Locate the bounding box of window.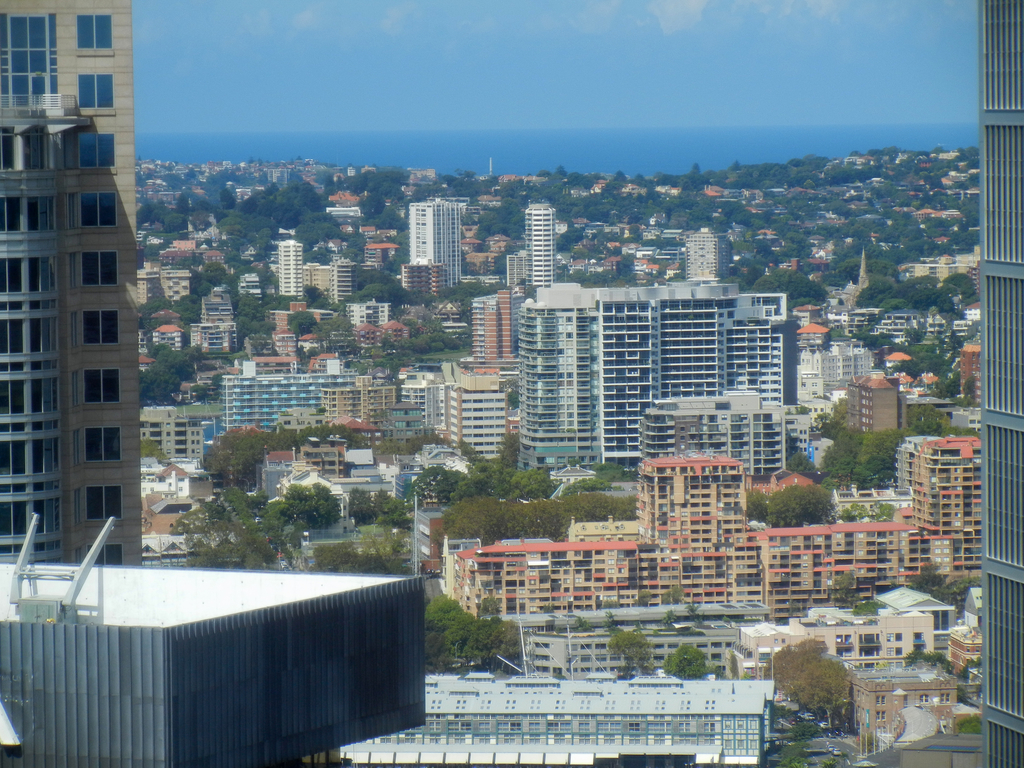
Bounding box: box=[89, 543, 123, 564].
